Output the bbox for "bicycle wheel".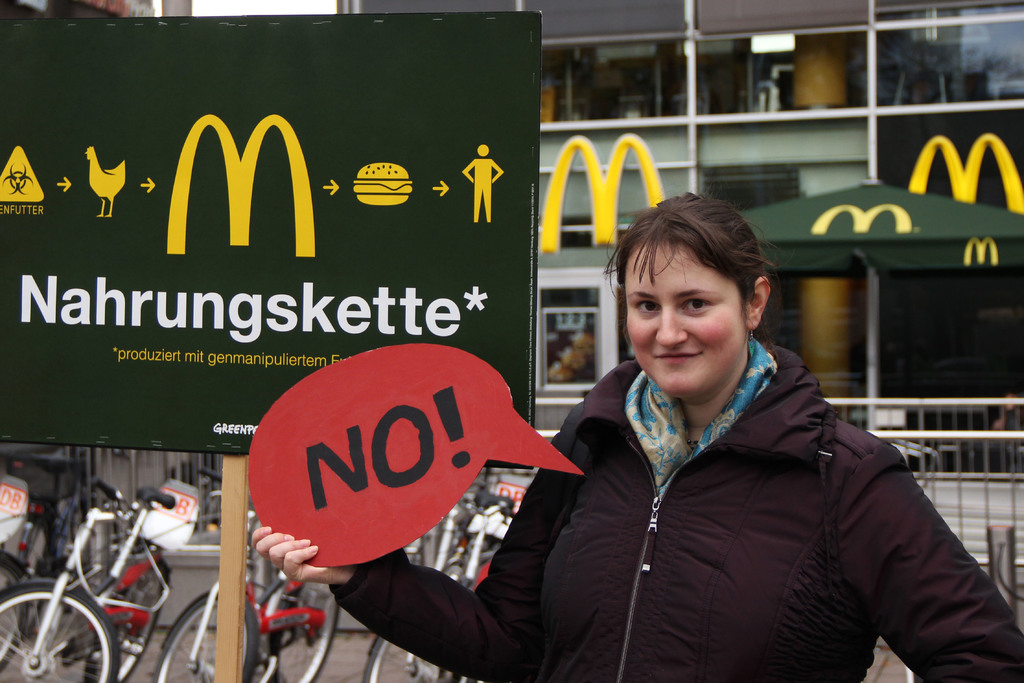
bbox=(362, 625, 444, 682).
